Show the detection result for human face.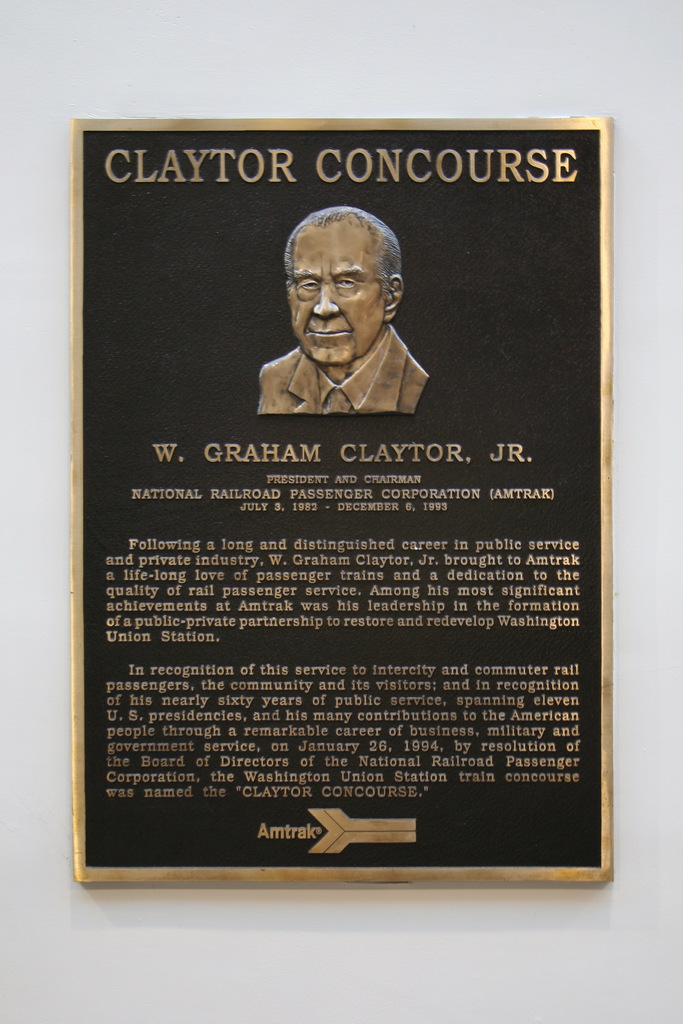
[left=281, top=225, right=383, bottom=368].
